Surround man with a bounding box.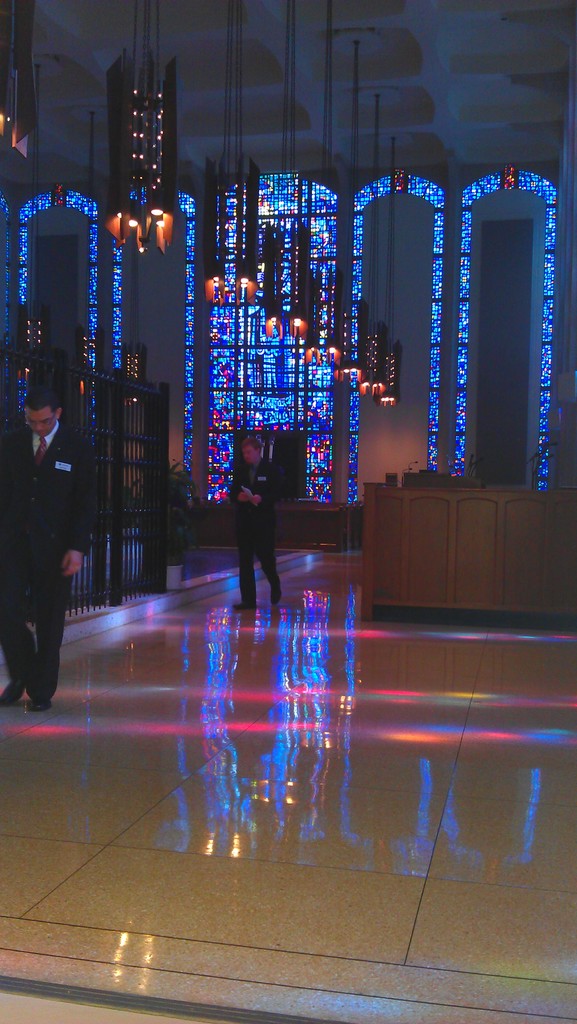
rect(227, 435, 275, 607).
